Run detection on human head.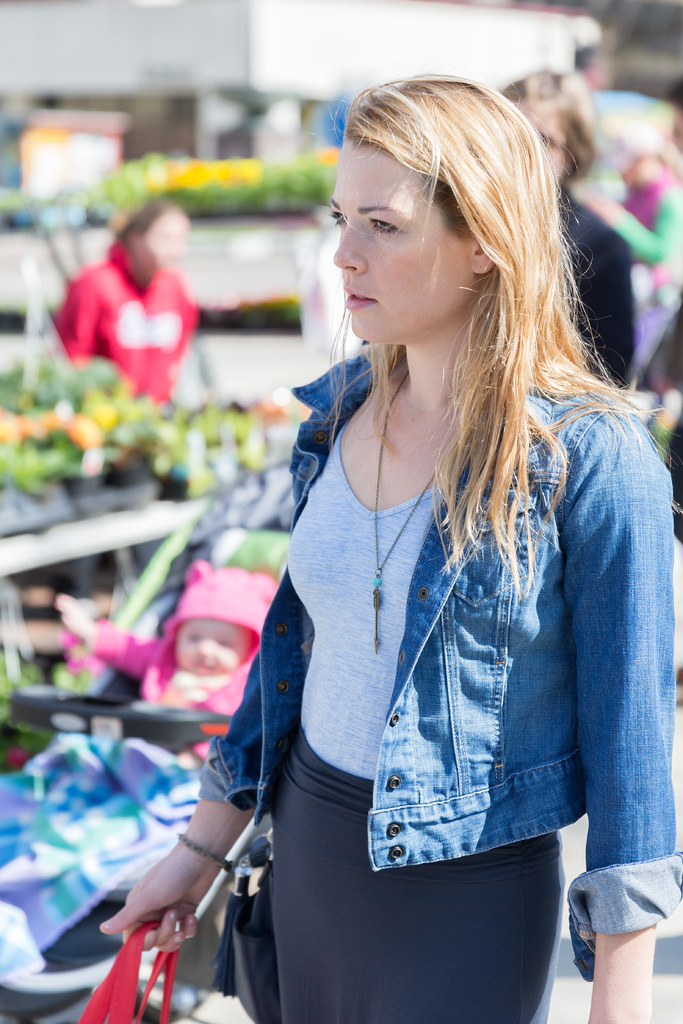
Result: 499 63 599 190.
